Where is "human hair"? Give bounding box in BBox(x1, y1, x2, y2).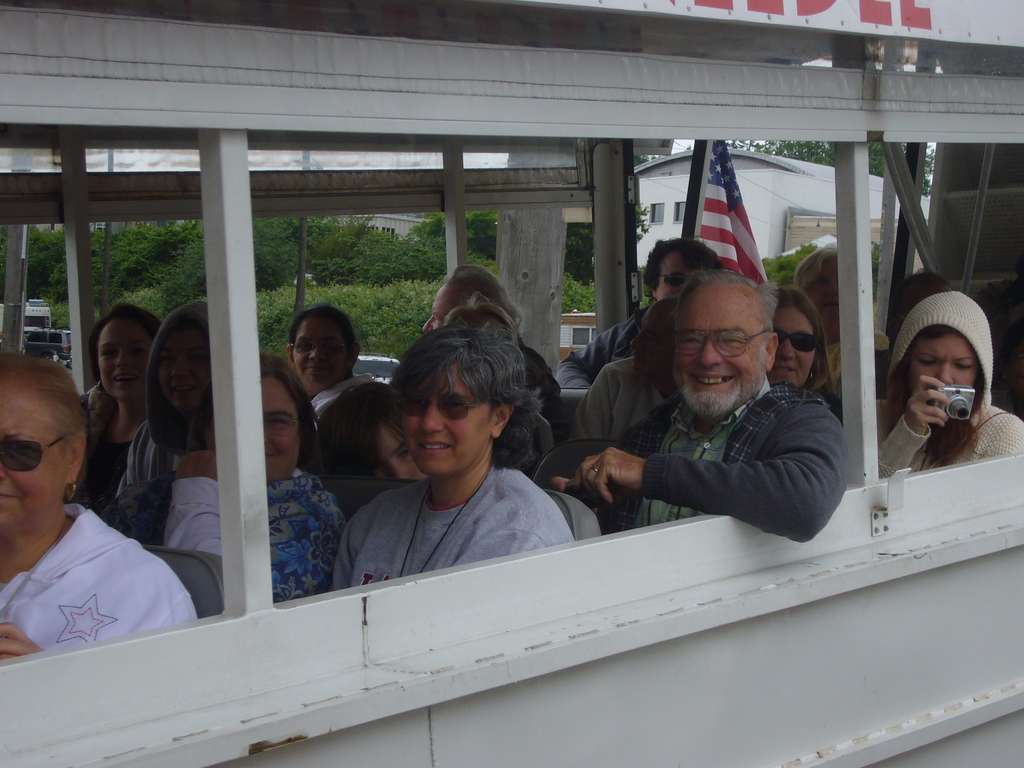
BBox(290, 306, 357, 369).
